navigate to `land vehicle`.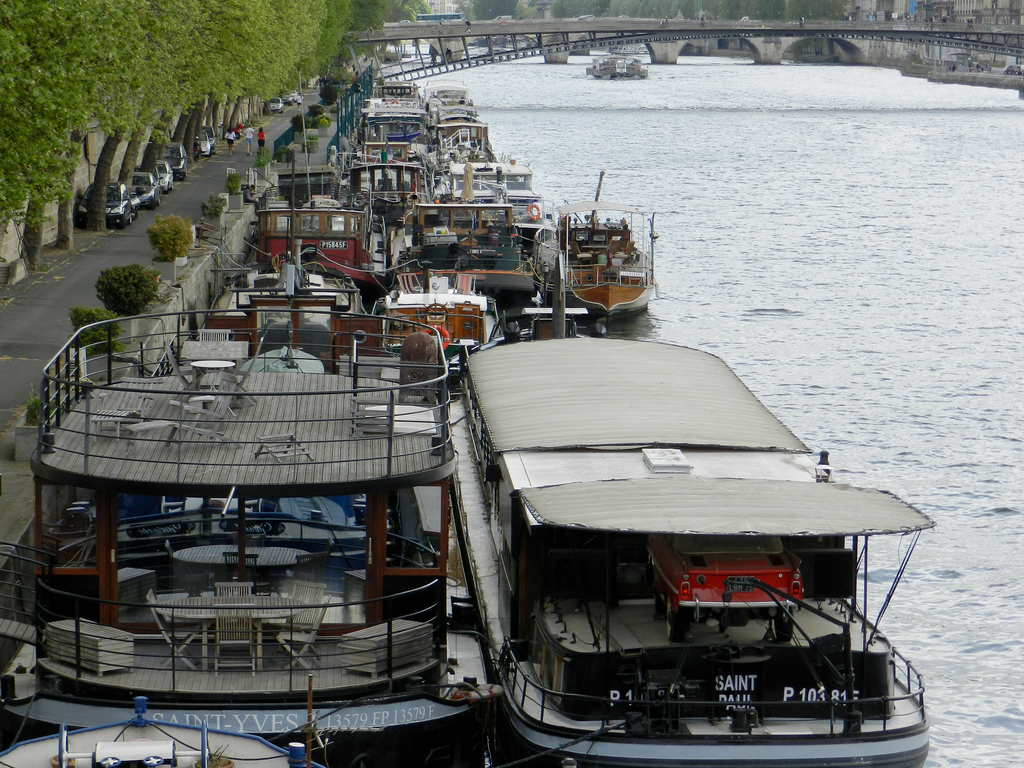
Navigation target: {"left": 202, "top": 127, "right": 216, "bottom": 152}.
